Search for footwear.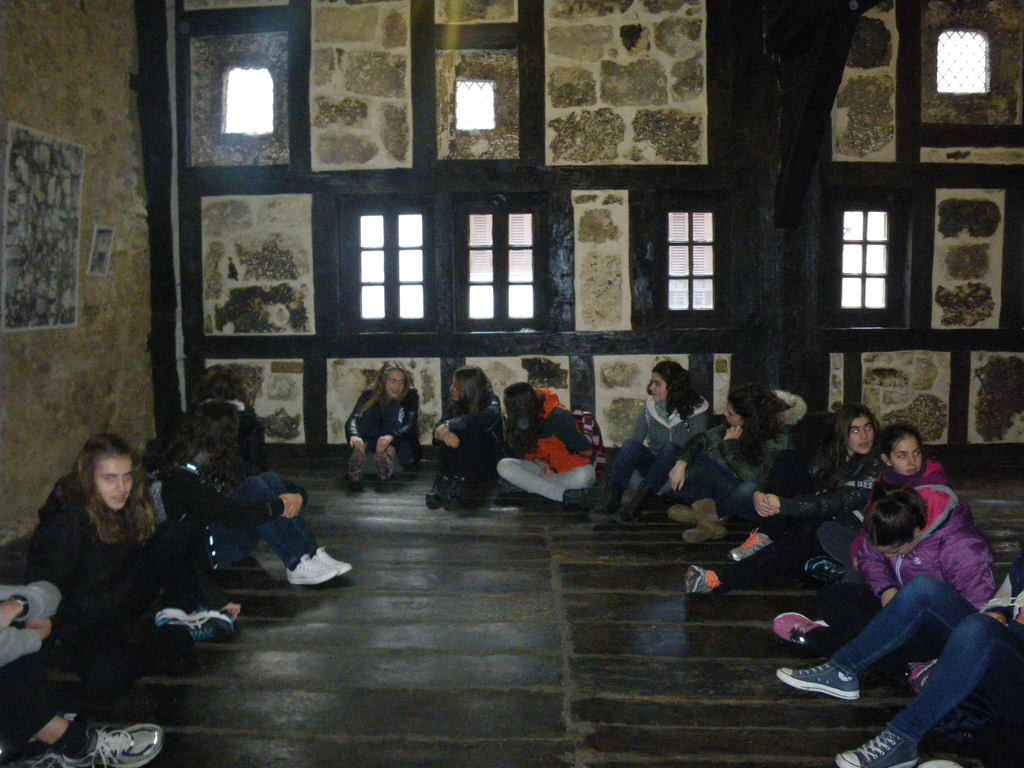
Found at (448,474,460,502).
